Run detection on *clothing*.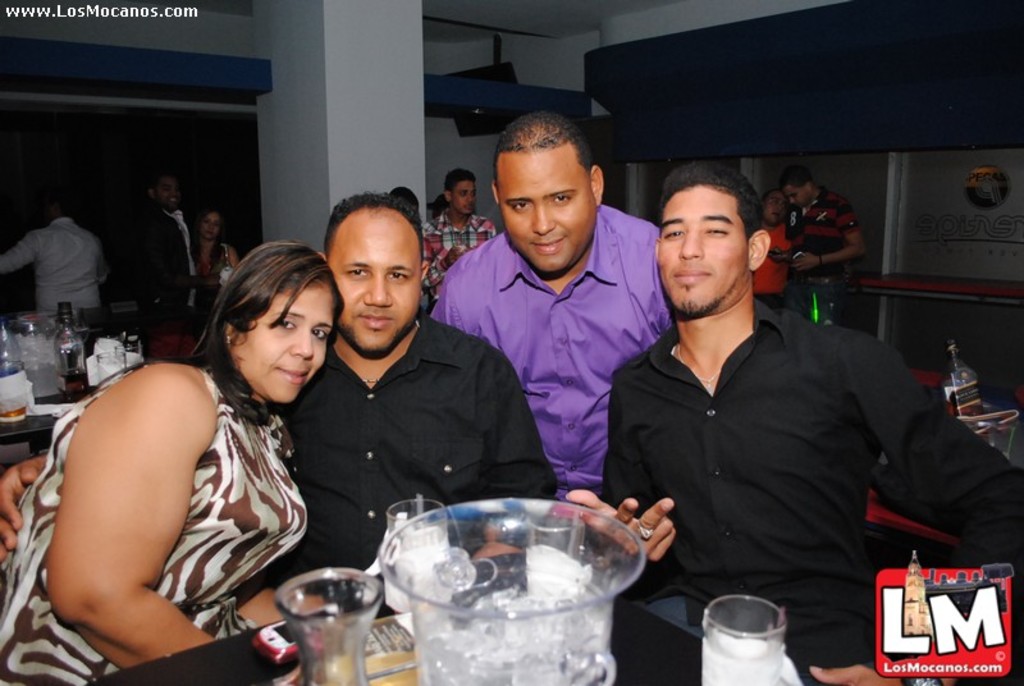
Result: l=0, t=369, r=312, b=685.
